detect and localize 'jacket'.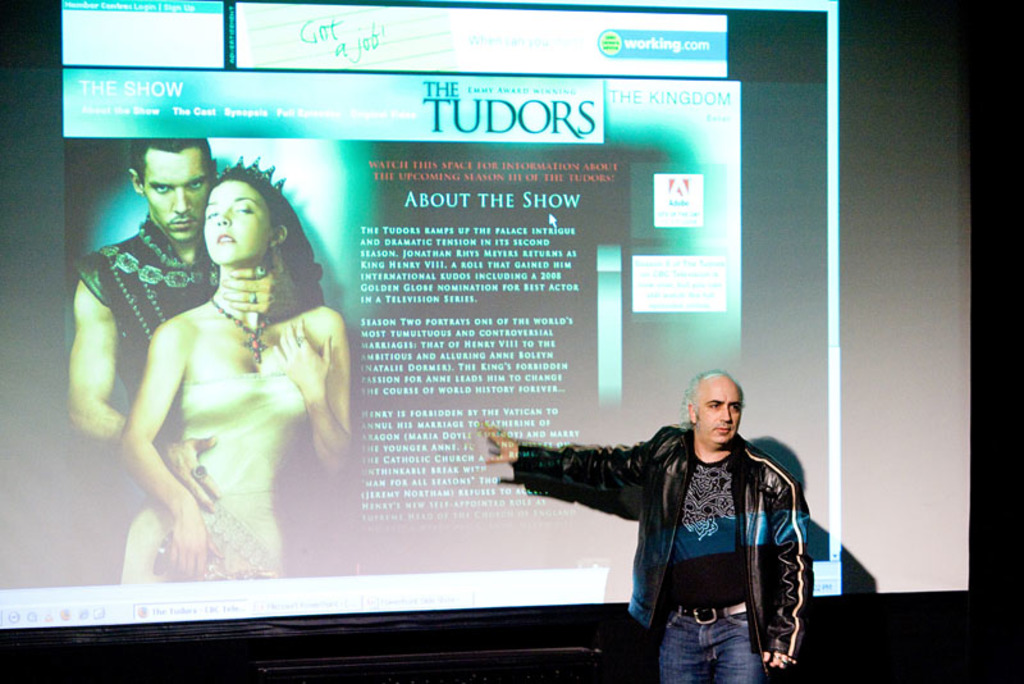
Localized at left=508, top=429, right=813, bottom=681.
